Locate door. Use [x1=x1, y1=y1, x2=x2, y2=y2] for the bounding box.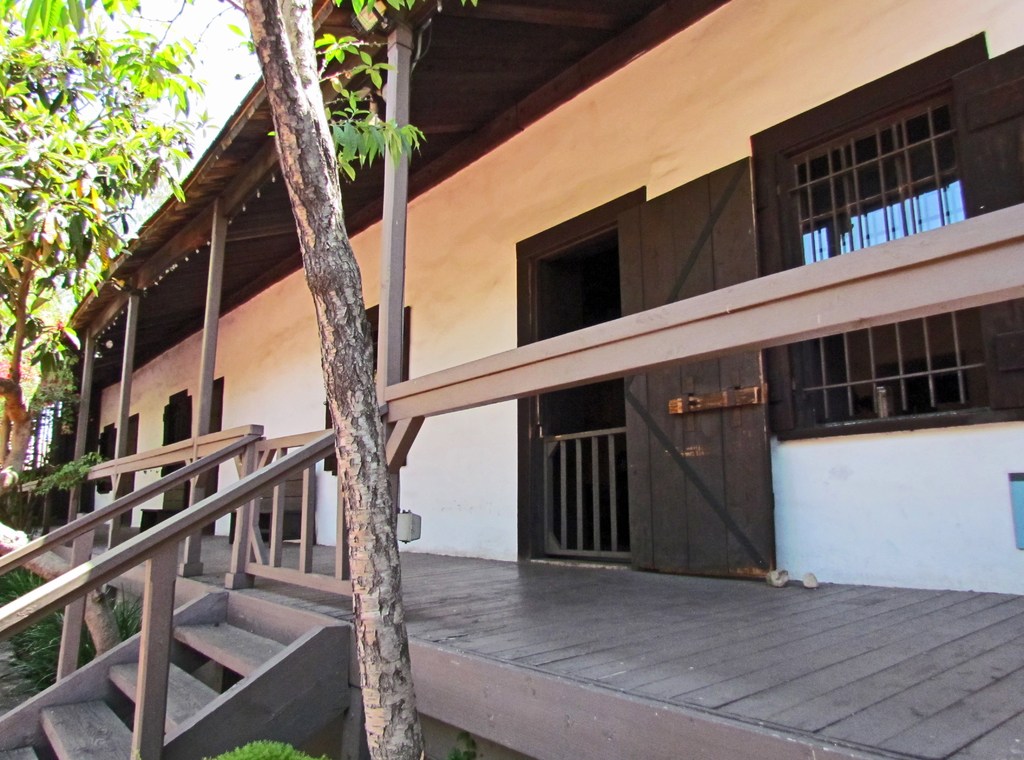
[x1=116, y1=411, x2=148, y2=530].
